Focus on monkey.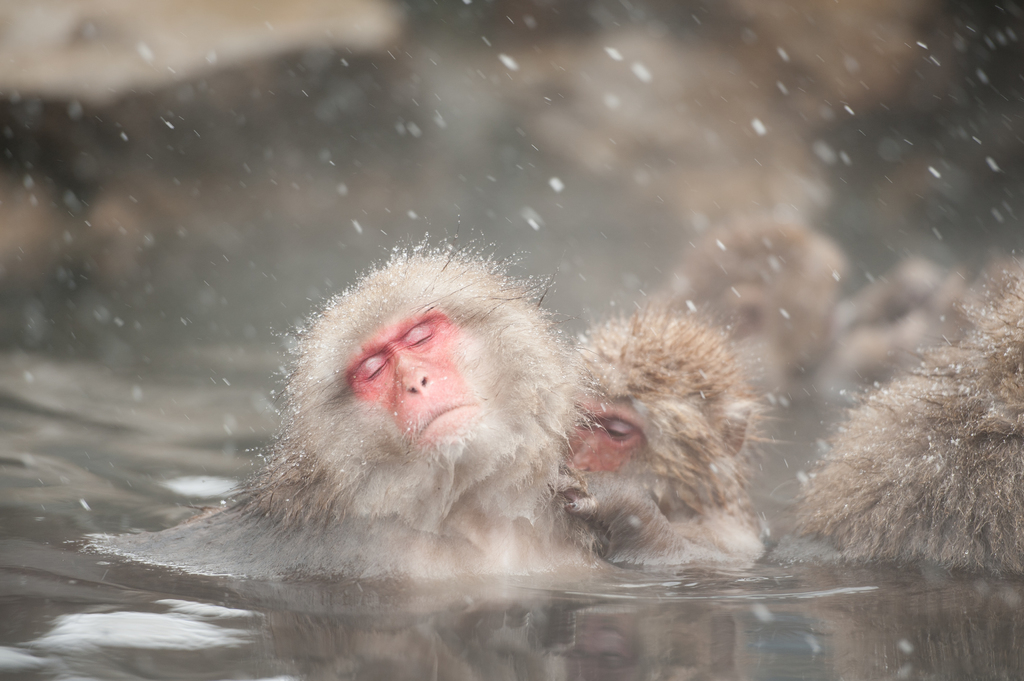
Focused at <bbox>792, 271, 1023, 564</bbox>.
